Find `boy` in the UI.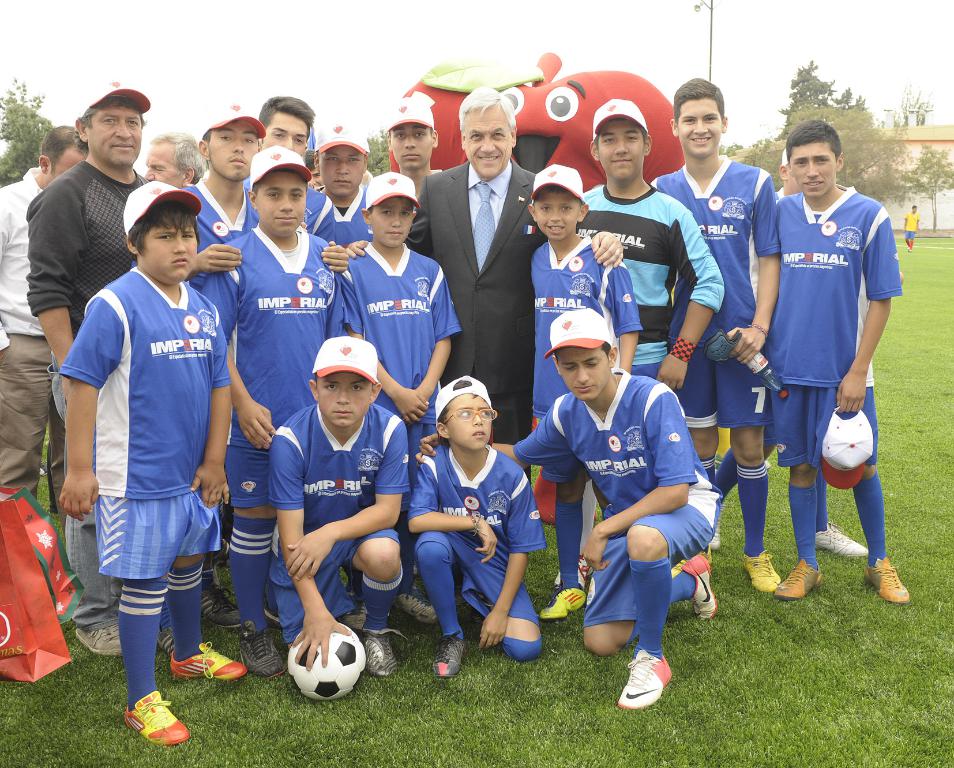
UI element at (534, 164, 642, 603).
